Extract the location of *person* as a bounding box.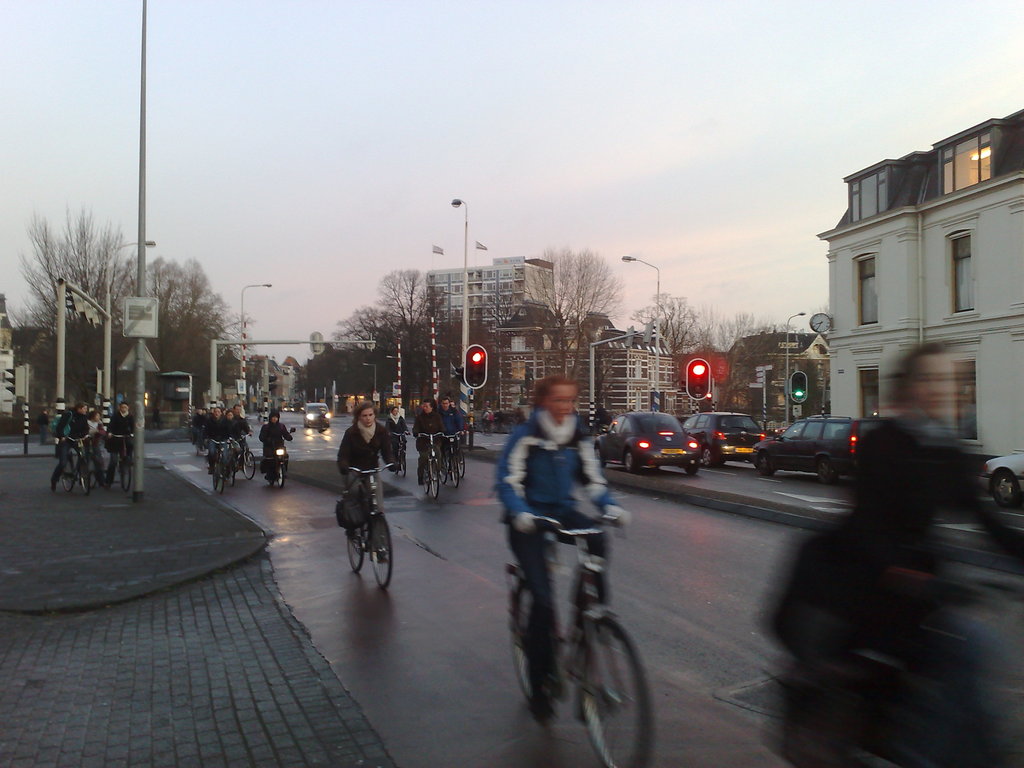
(492, 376, 632, 728).
